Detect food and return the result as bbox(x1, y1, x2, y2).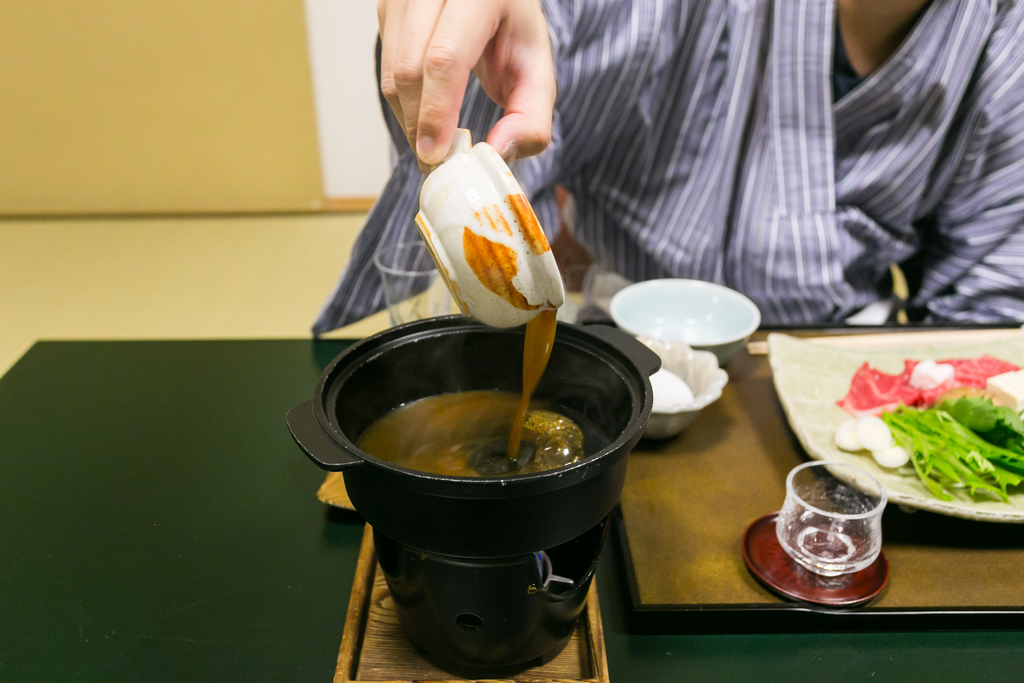
bbox(829, 347, 1023, 502).
